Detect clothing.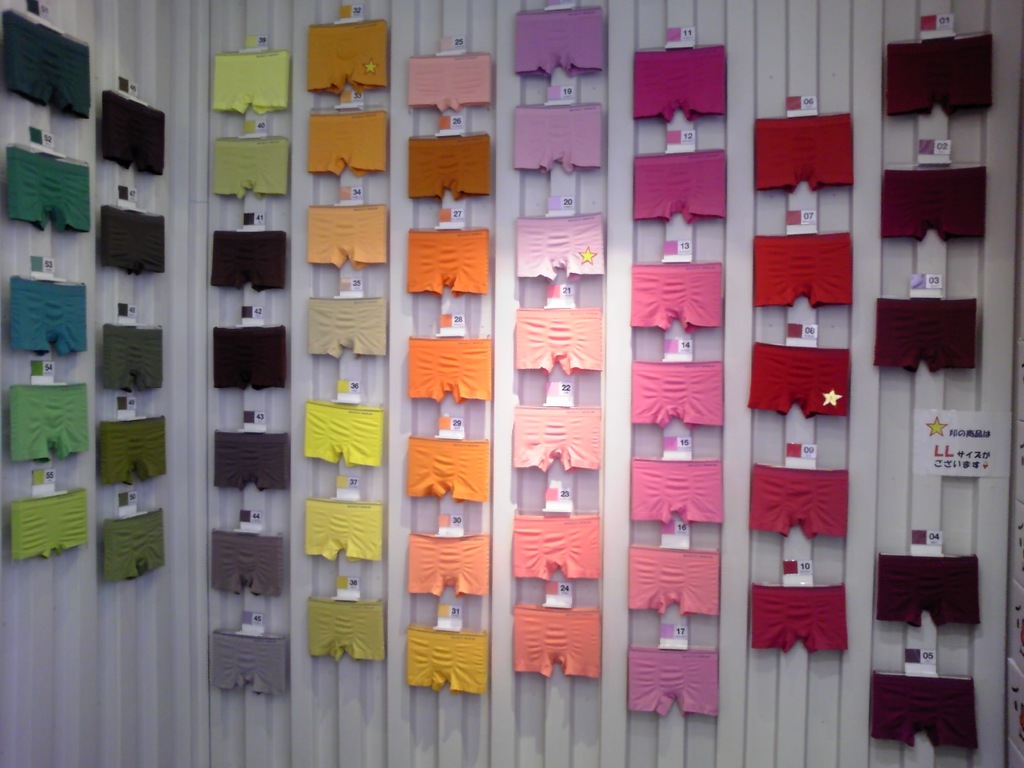
Detected at 5 384 89 454.
